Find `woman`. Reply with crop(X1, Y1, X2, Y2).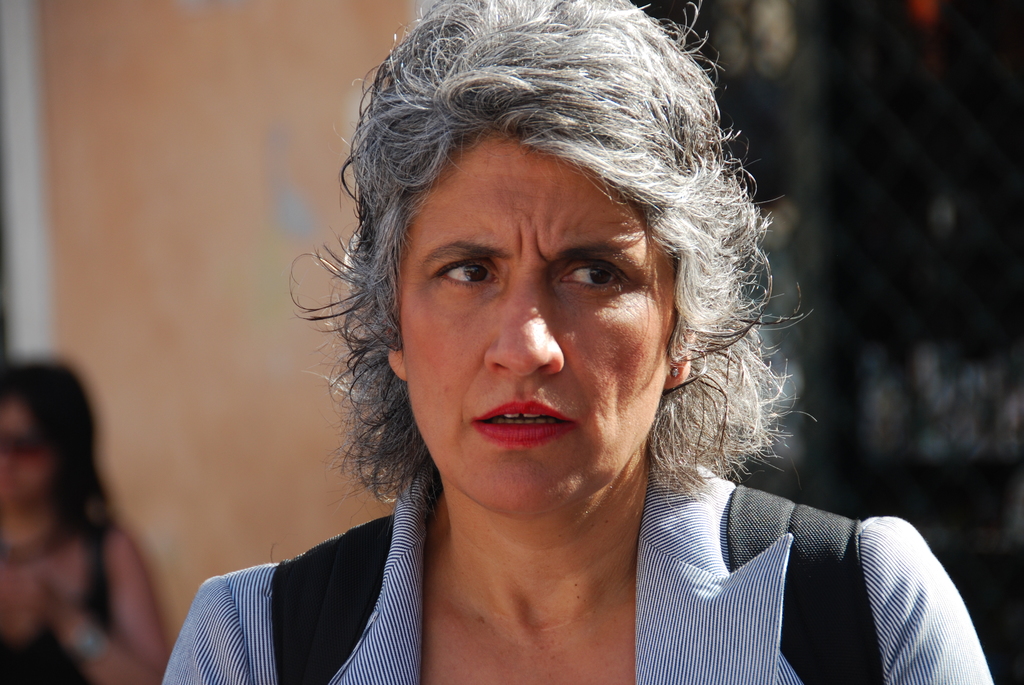
crop(2, 358, 175, 684).
